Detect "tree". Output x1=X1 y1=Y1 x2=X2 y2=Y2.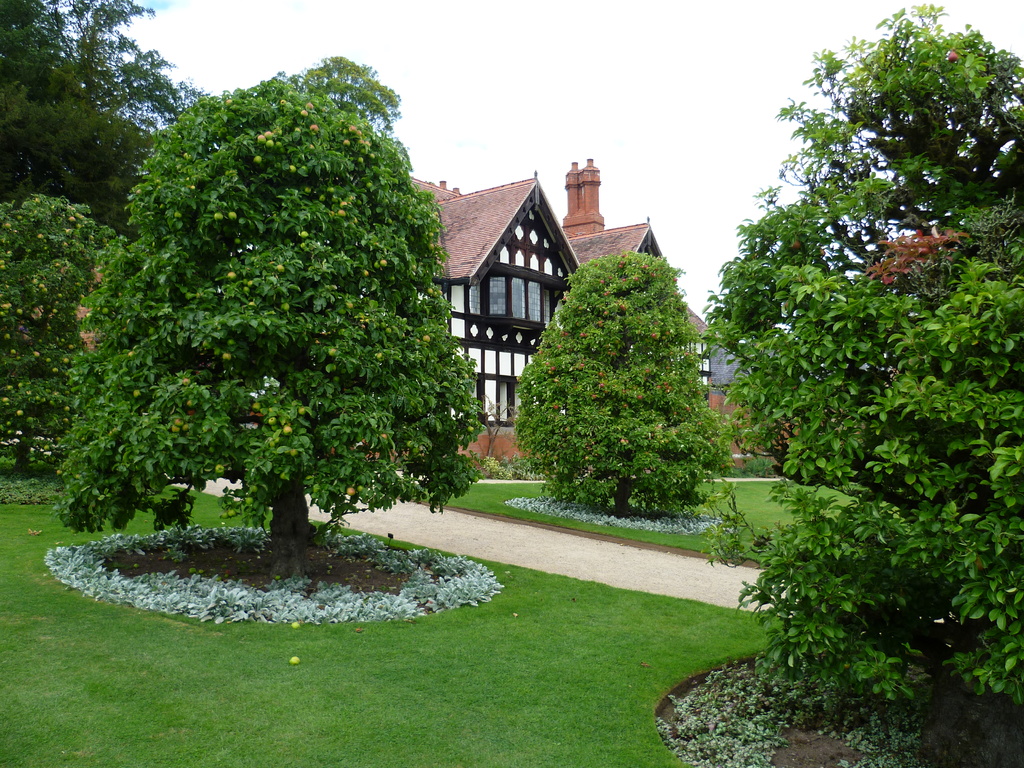
x1=60 y1=58 x2=490 y2=590.
